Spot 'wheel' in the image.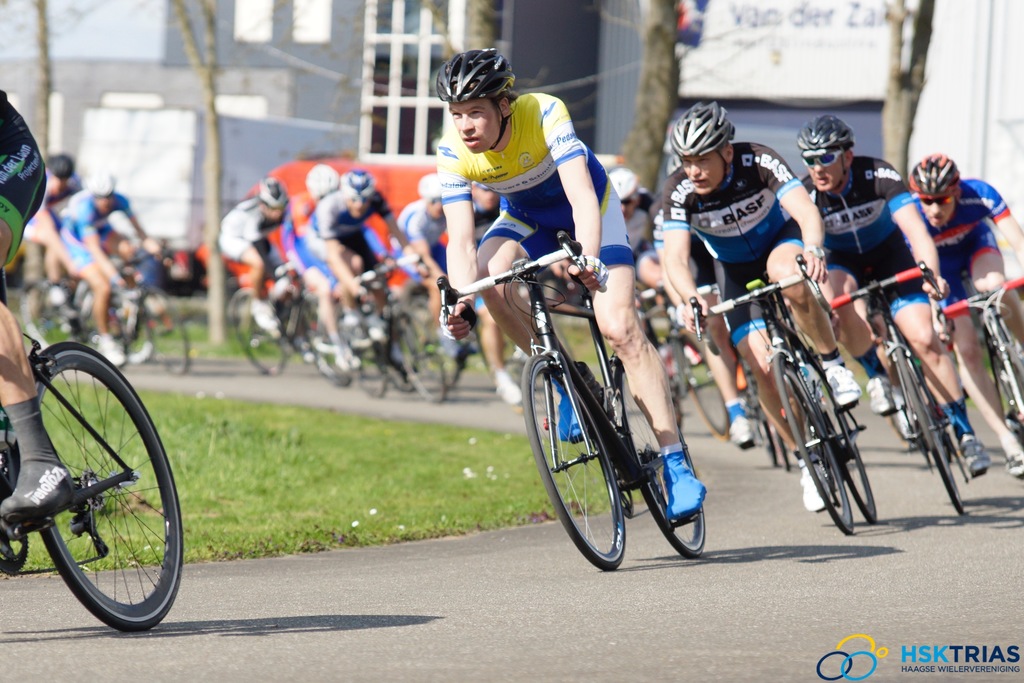
'wheel' found at BBox(7, 349, 164, 631).
